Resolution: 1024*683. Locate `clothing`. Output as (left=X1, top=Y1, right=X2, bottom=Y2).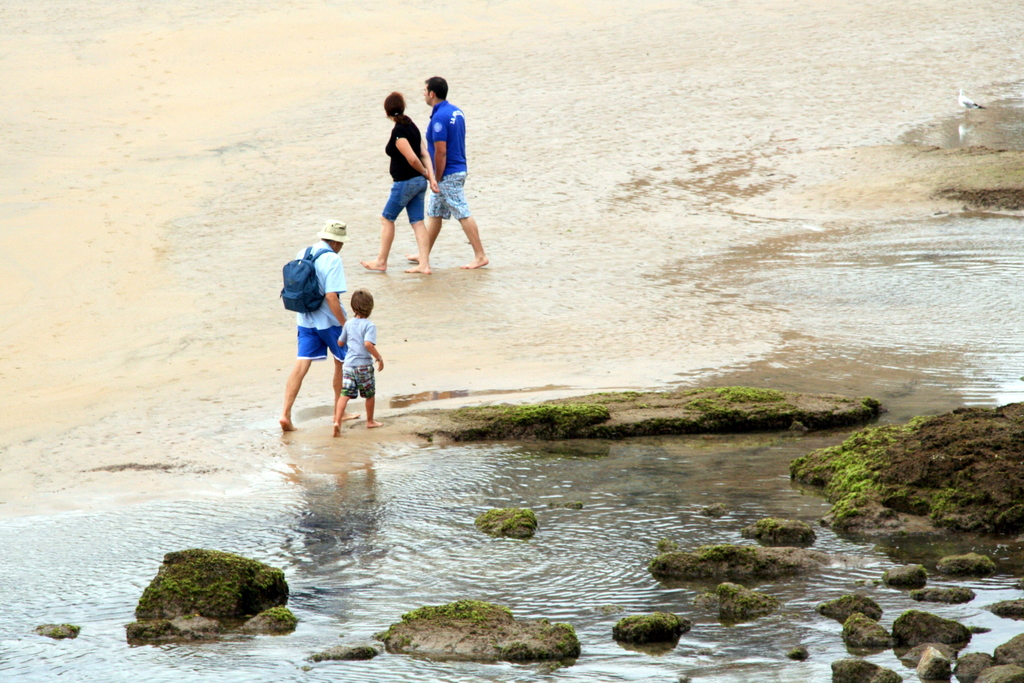
(left=383, top=115, right=428, bottom=229).
